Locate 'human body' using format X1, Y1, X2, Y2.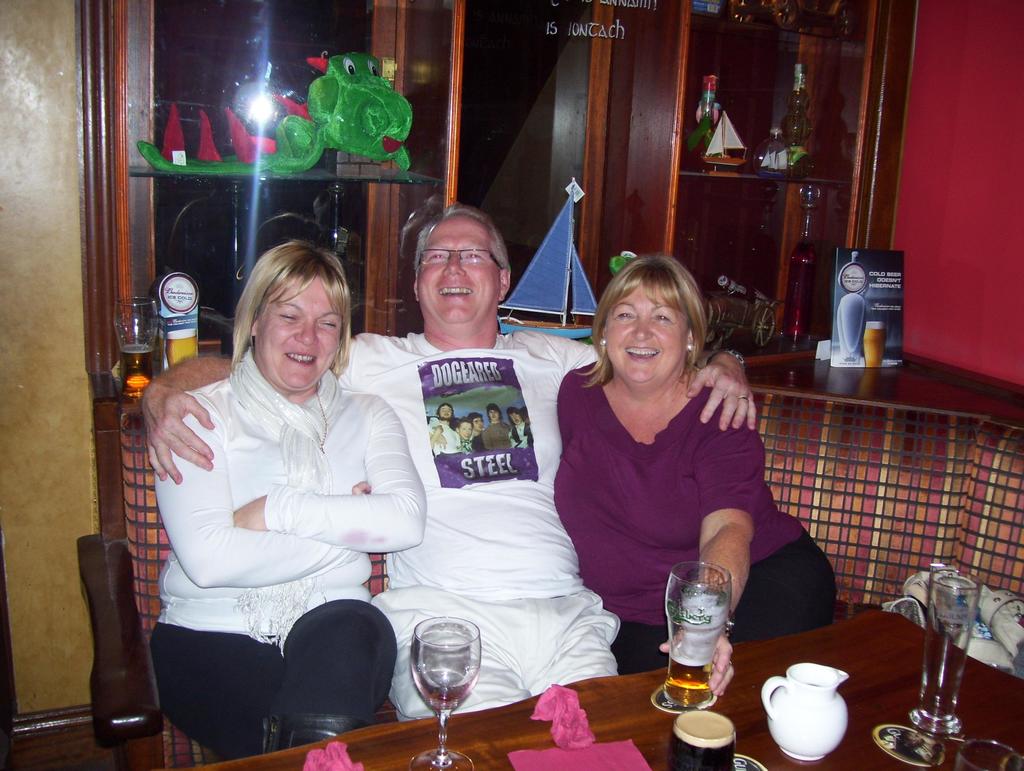
548, 252, 849, 666.
